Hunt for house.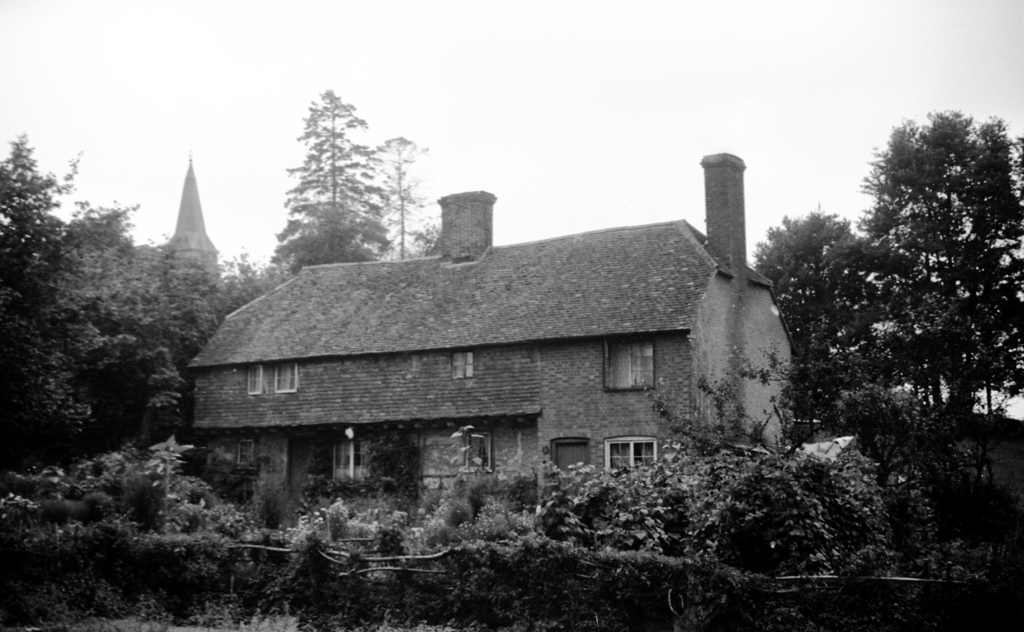
Hunted down at 183/155/805/532.
